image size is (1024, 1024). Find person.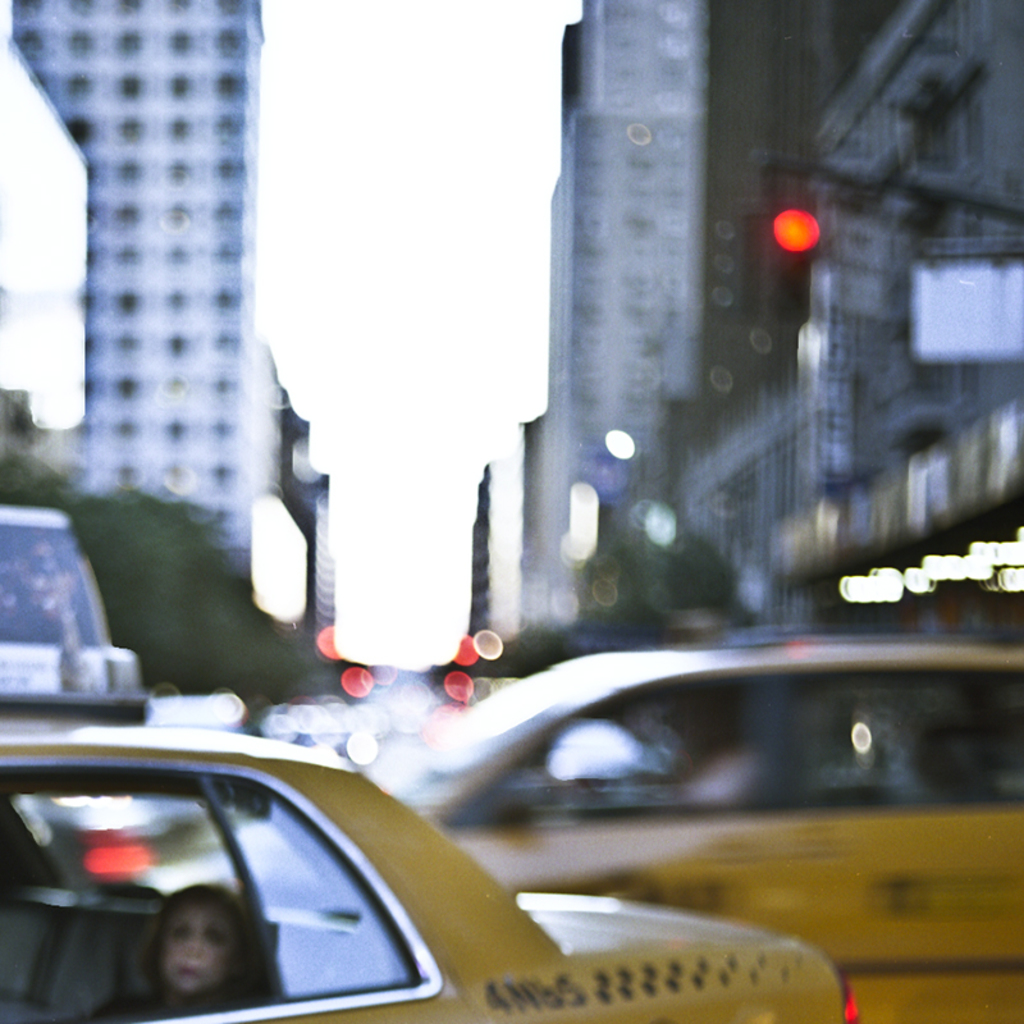
[x1=81, y1=884, x2=265, y2=1023].
